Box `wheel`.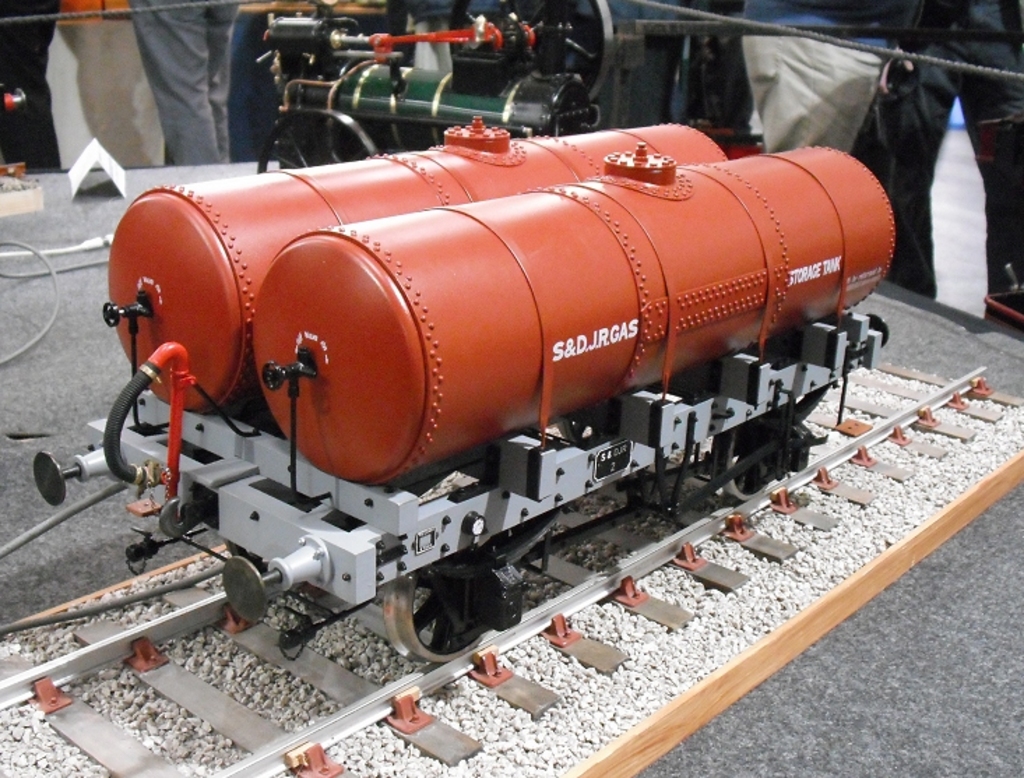
left=254, top=108, right=380, bottom=173.
